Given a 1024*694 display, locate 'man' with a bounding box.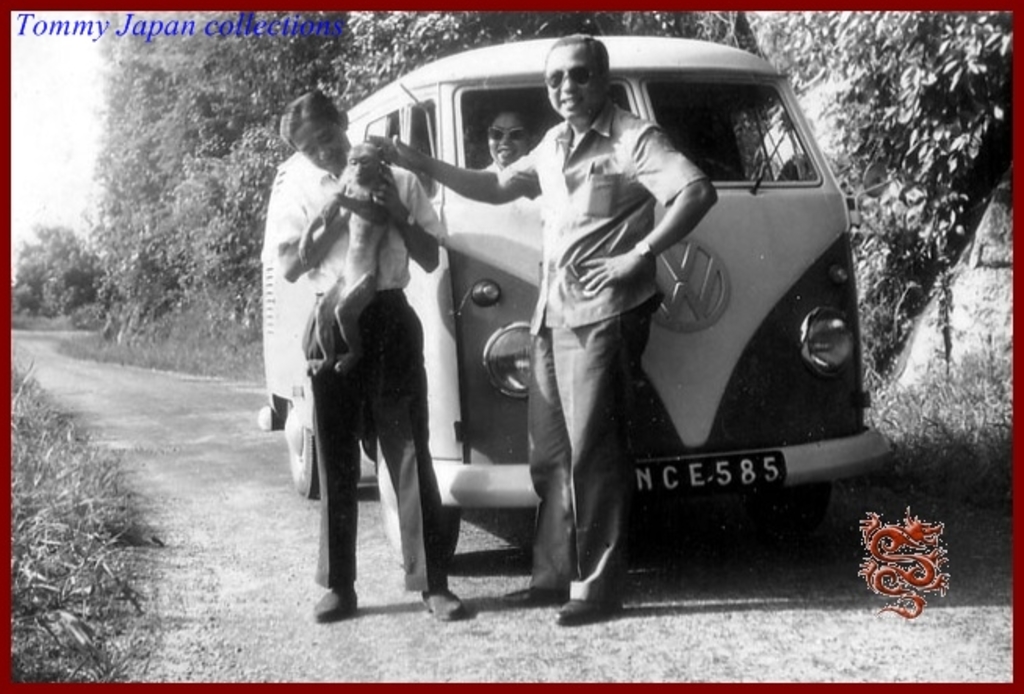
Located: {"left": 287, "top": 88, "right": 456, "bottom": 620}.
